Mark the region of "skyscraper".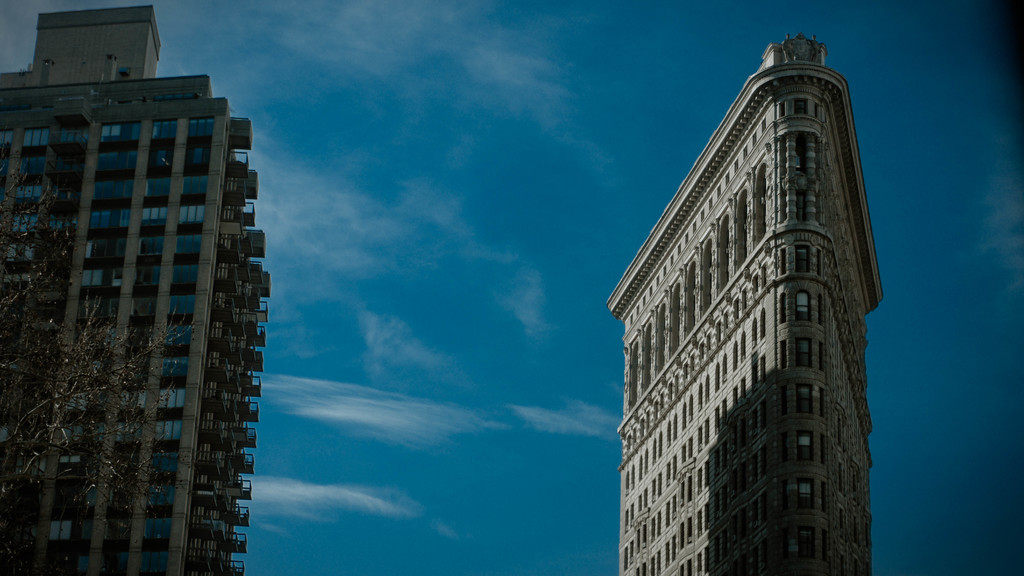
Region: [31,5,262,543].
